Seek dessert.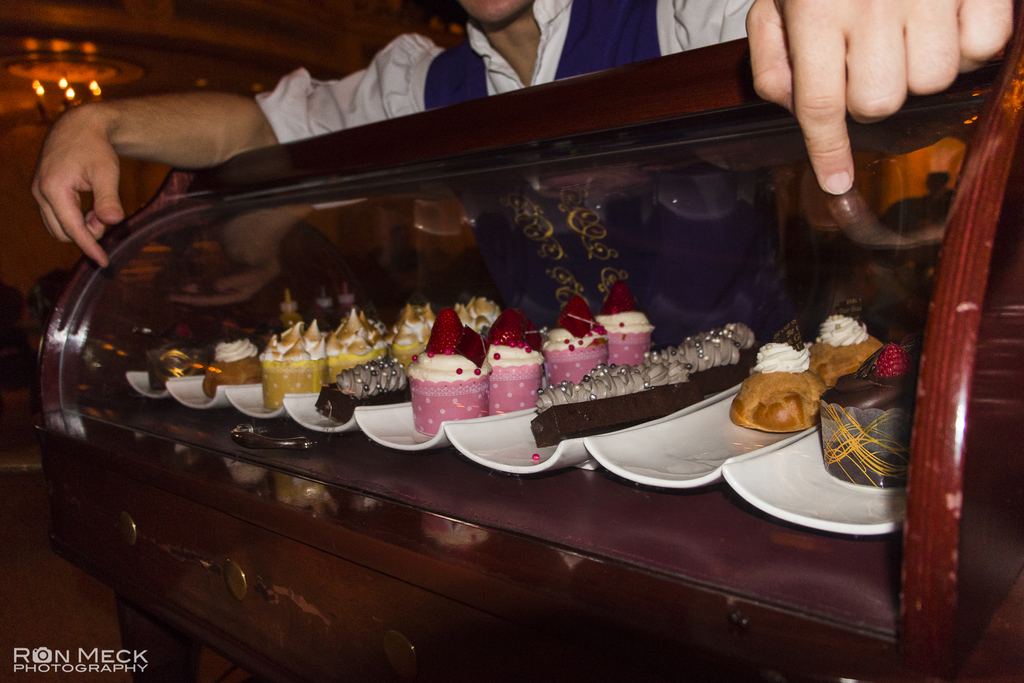
(204,323,266,397).
